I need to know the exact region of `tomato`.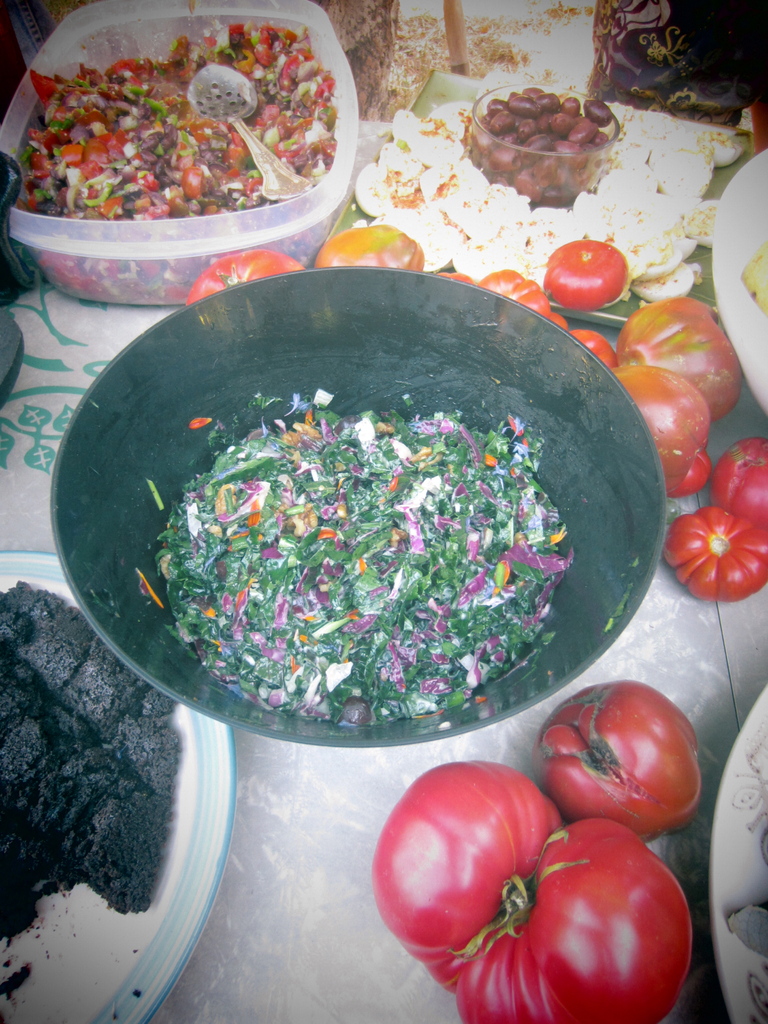
Region: x1=665 y1=504 x2=767 y2=599.
